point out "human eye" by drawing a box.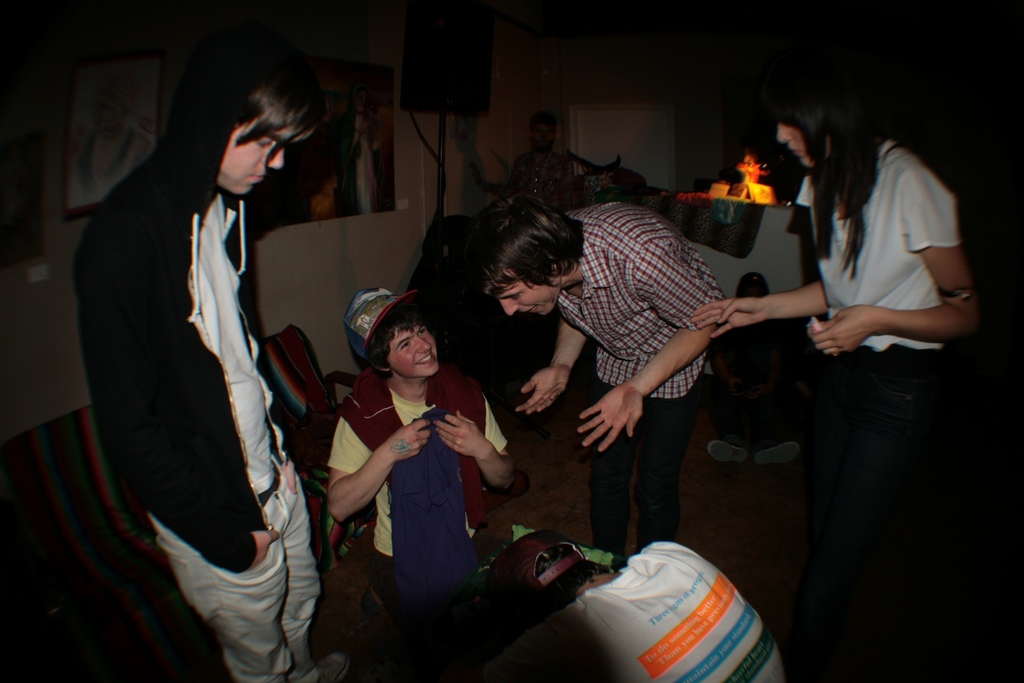
{"left": 401, "top": 342, "right": 415, "bottom": 353}.
